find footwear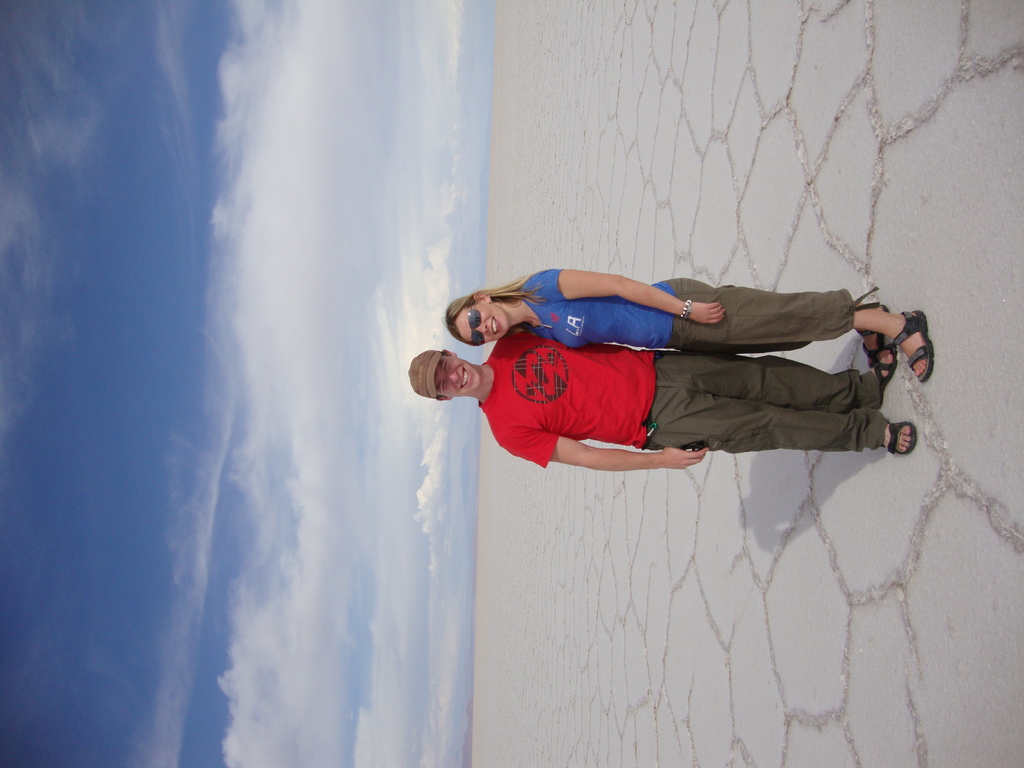
[896,307,931,383]
